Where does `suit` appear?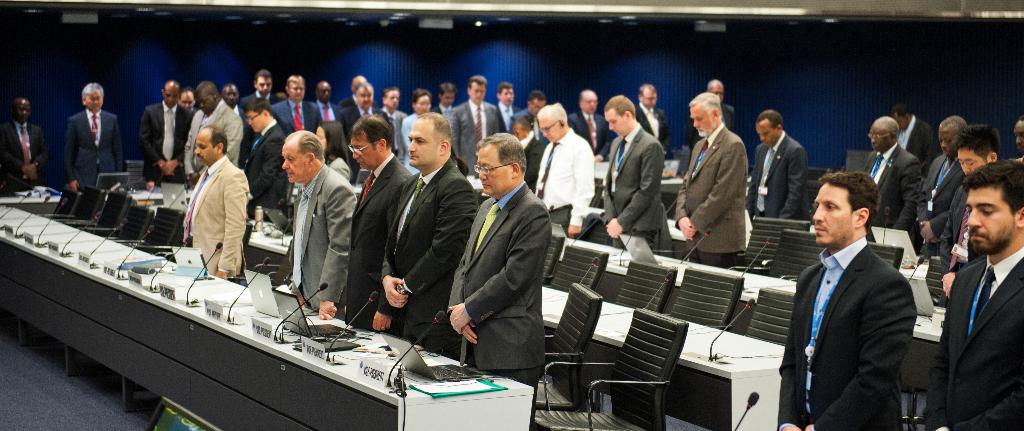
Appears at (left=922, top=256, right=1023, bottom=430).
